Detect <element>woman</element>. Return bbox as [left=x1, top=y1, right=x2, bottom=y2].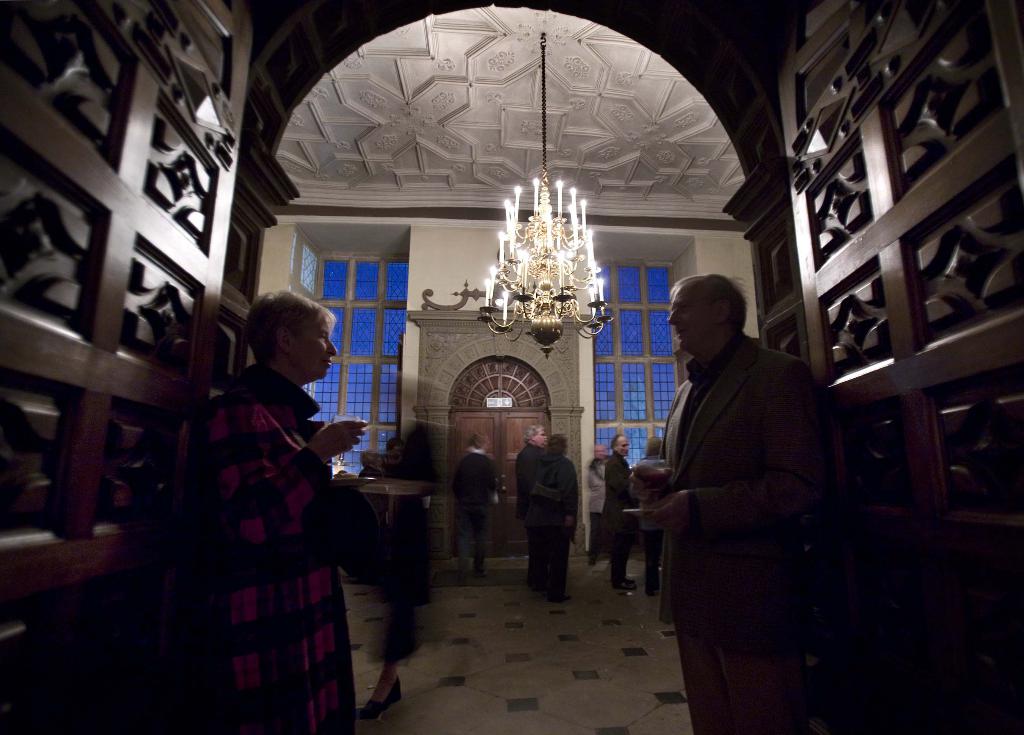
[left=171, top=248, right=364, bottom=733].
